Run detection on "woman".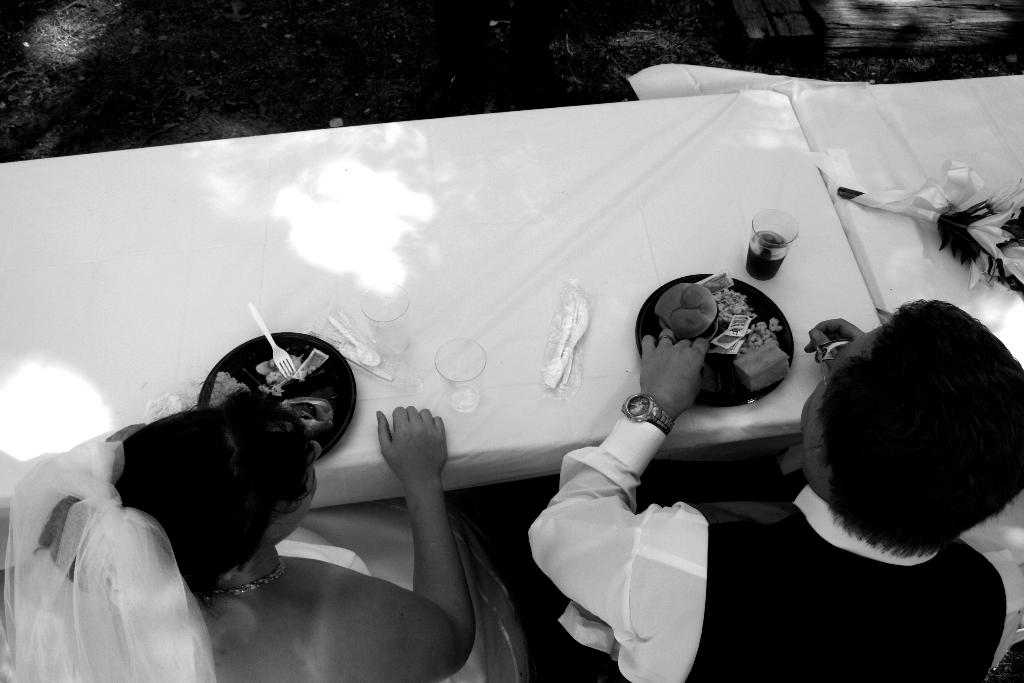
Result: Rect(0, 387, 529, 682).
